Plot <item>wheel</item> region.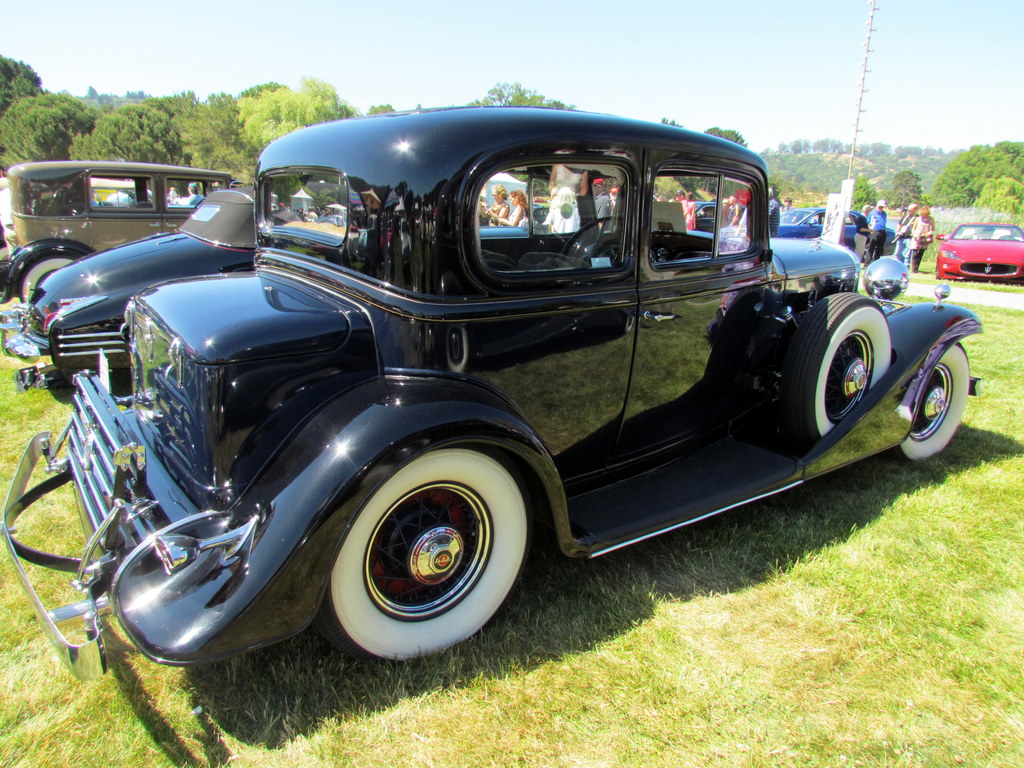
Plotted at [x1=562, y1=216, x2=623, y2=258].
